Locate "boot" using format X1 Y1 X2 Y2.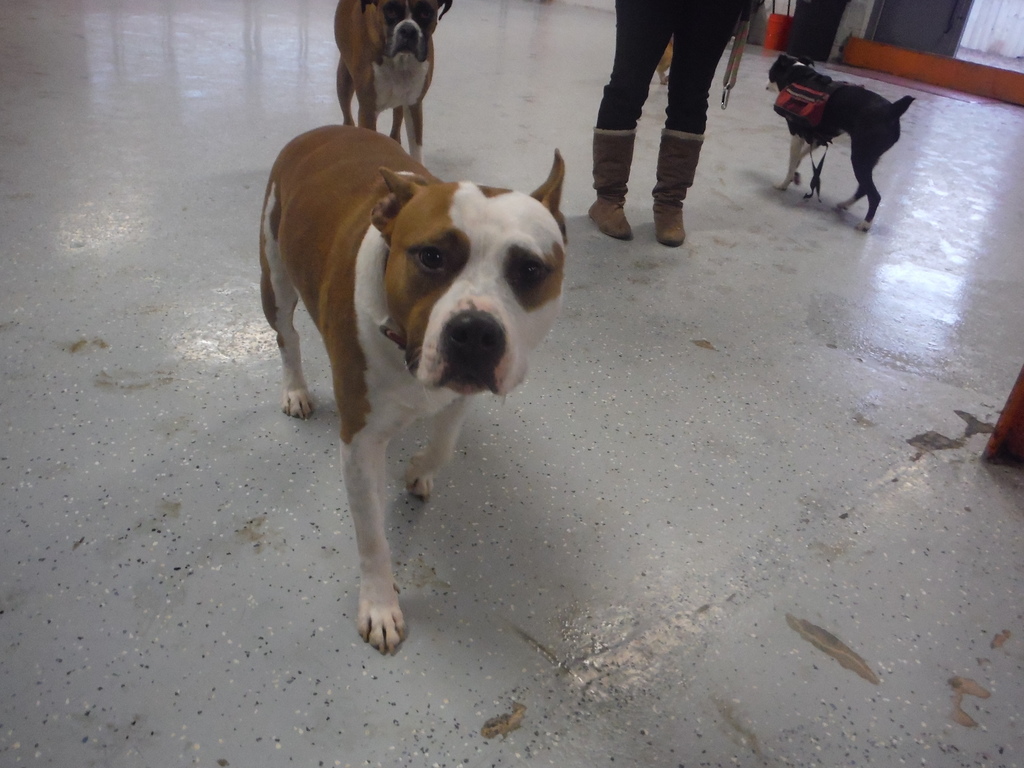
586 129 637 241.
